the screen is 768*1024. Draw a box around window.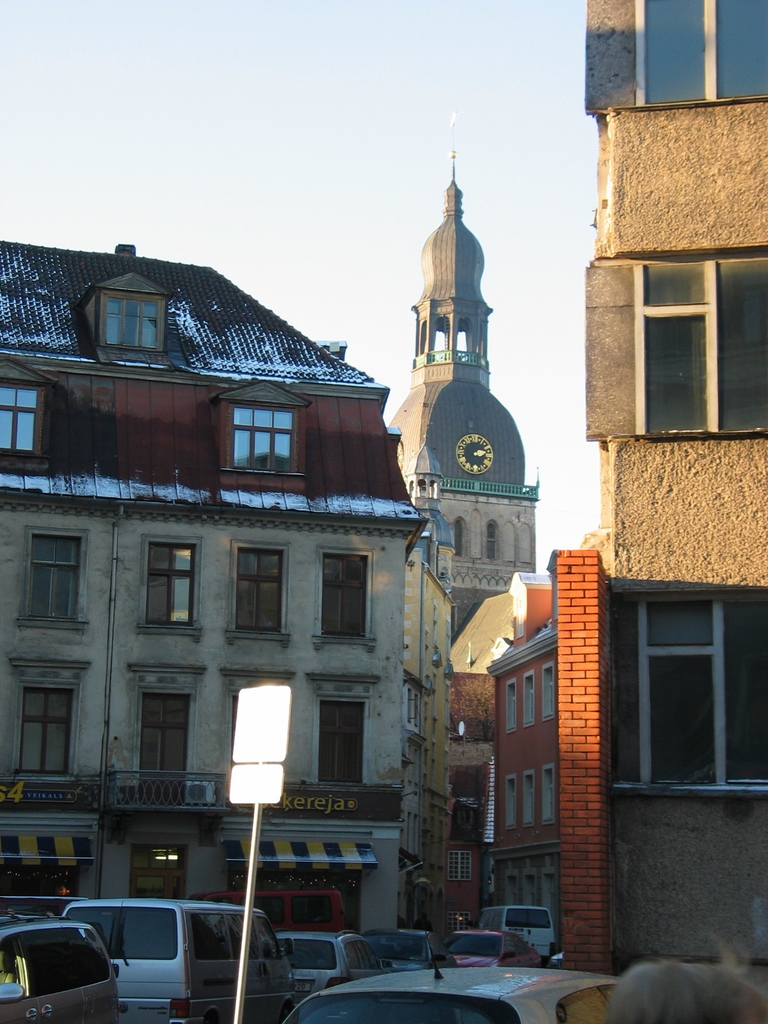
{"left": 322, "top": 552, "right": 367, "bottom": 641}.
